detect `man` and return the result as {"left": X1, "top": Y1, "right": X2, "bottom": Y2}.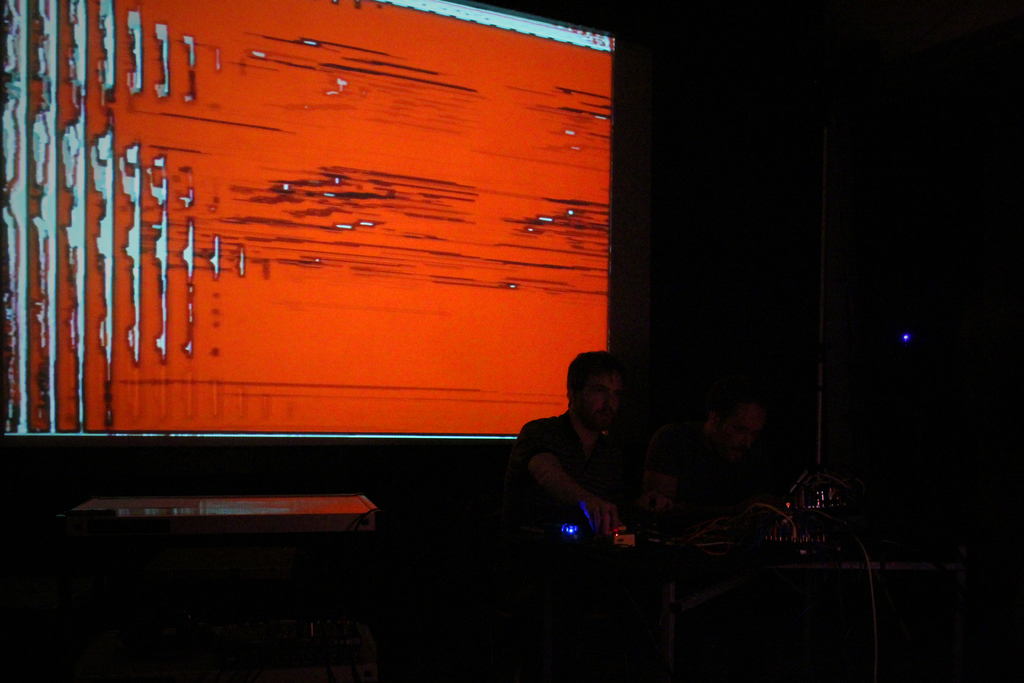
{"left": 656, "top": 374, "right": 813, "bottom": 543}.
